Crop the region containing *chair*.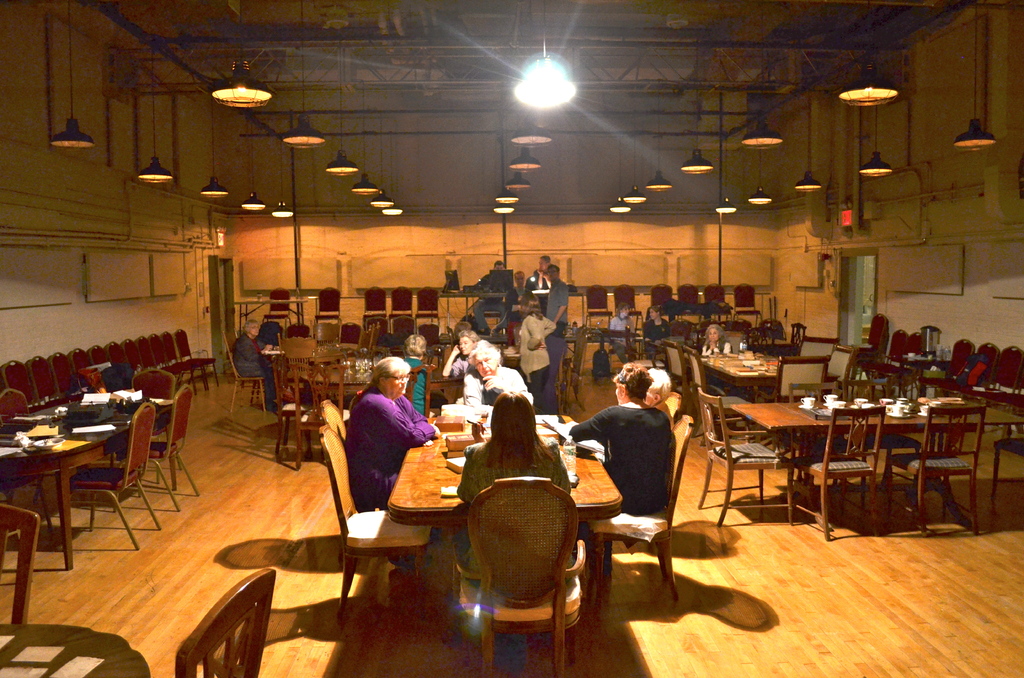
Crop region: detection(456, 466, 607, 655).
